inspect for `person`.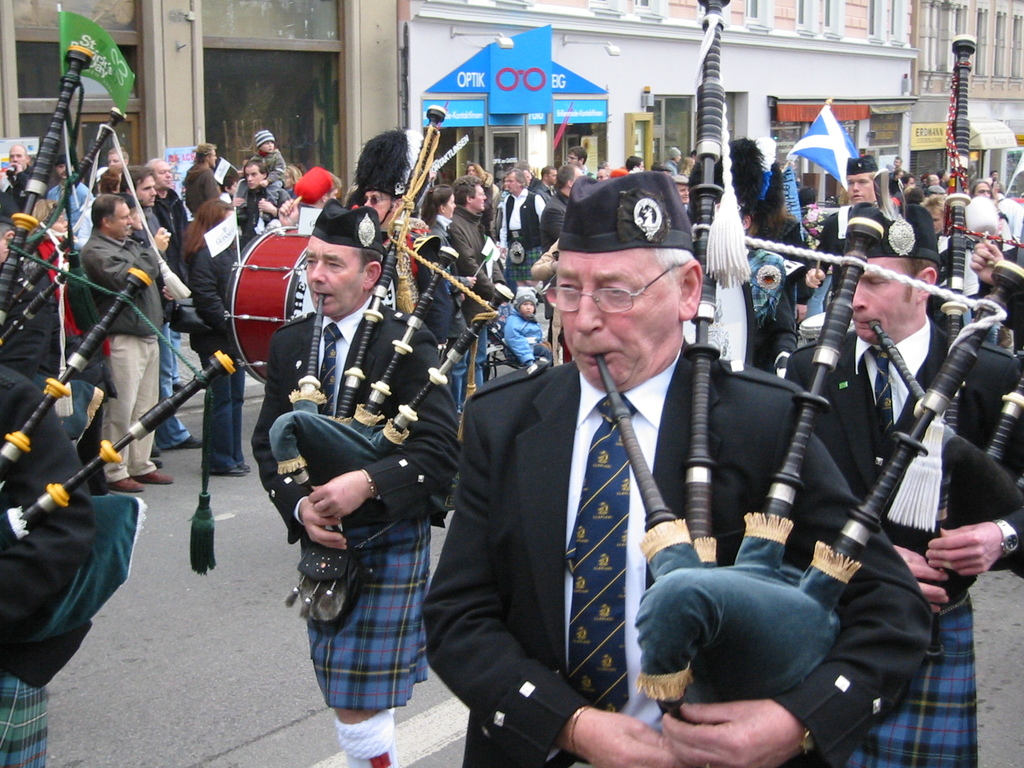
Inspection: x1=426 y1=250 x2=929 y2=767.
